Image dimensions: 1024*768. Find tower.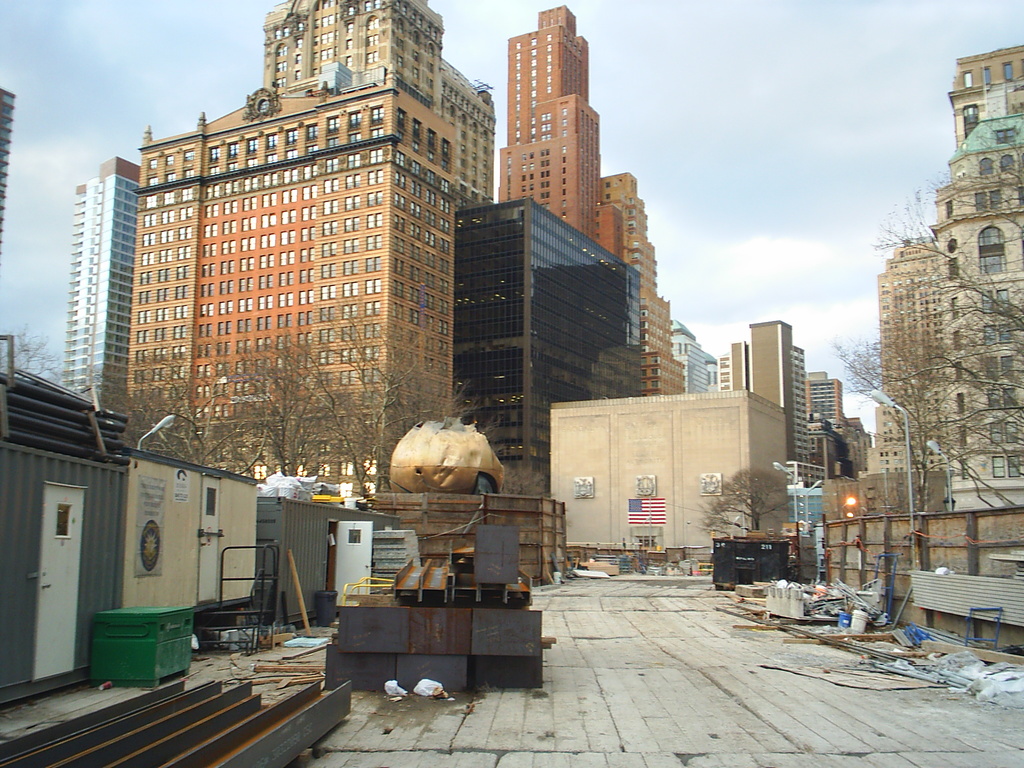
l=772, t=355, r=860, b=527.
